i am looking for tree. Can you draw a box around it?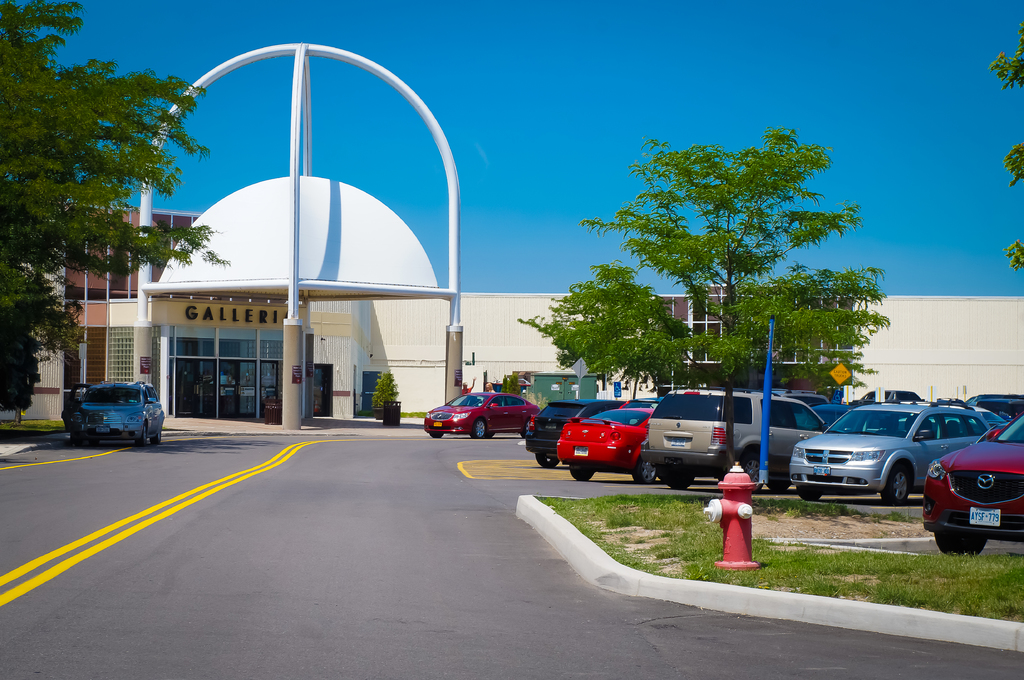
Sure, the bounding box is <bbox>990, 25, 1023, 278</bbox>.
